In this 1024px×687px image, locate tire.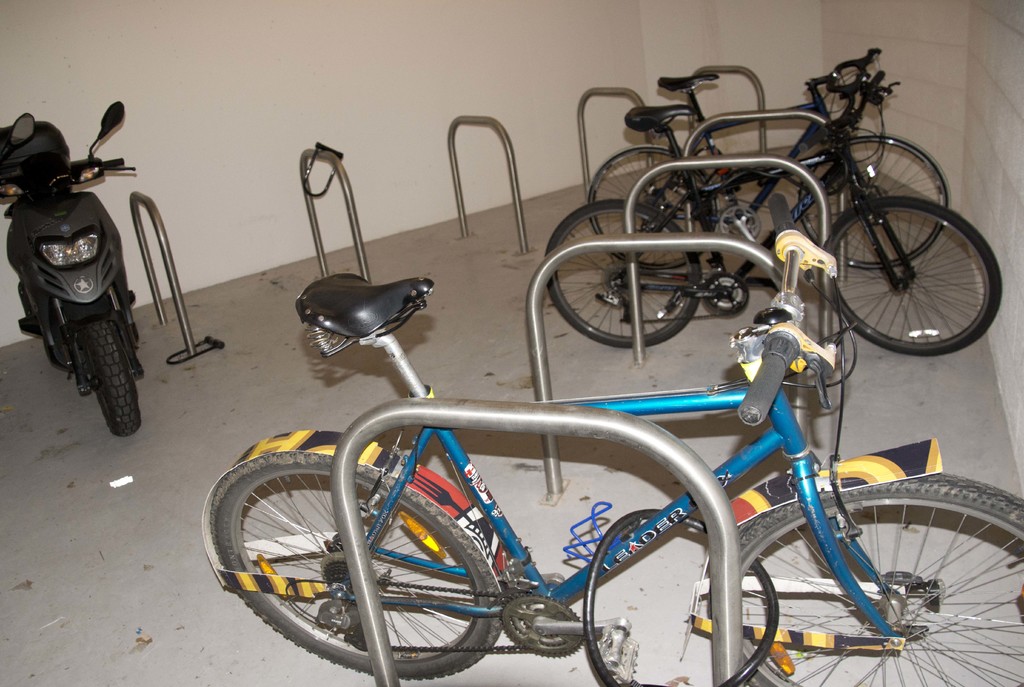
Bounding box: box(741, 474, 1023, 686).
